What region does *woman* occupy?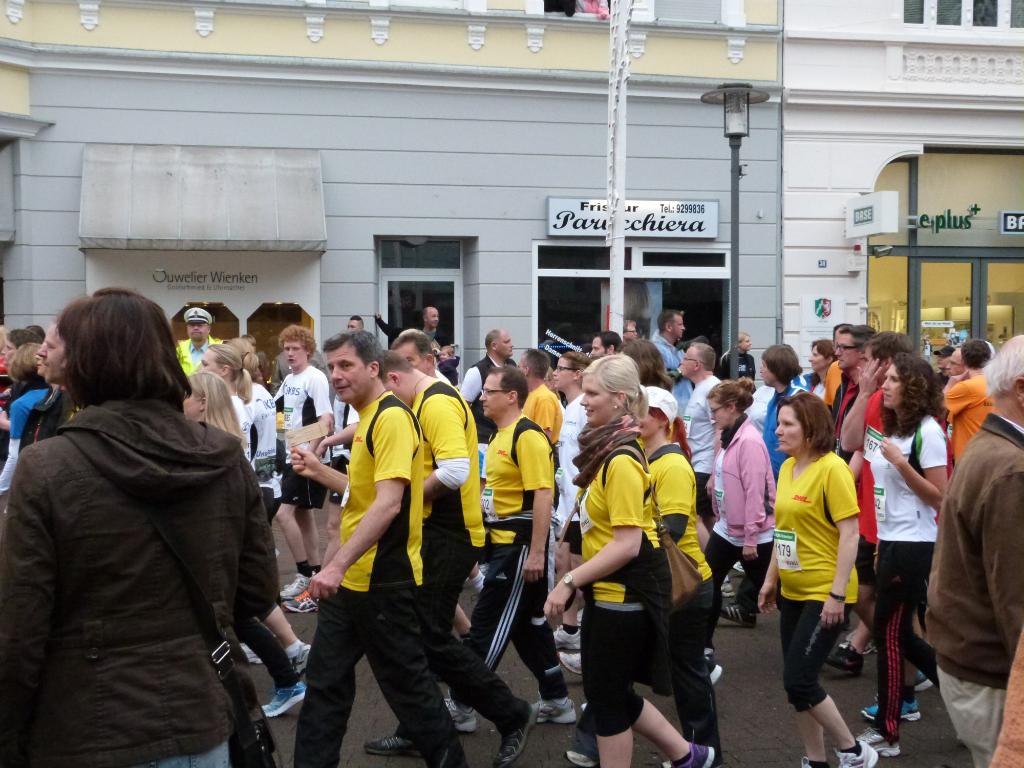
622 386 710 747.
